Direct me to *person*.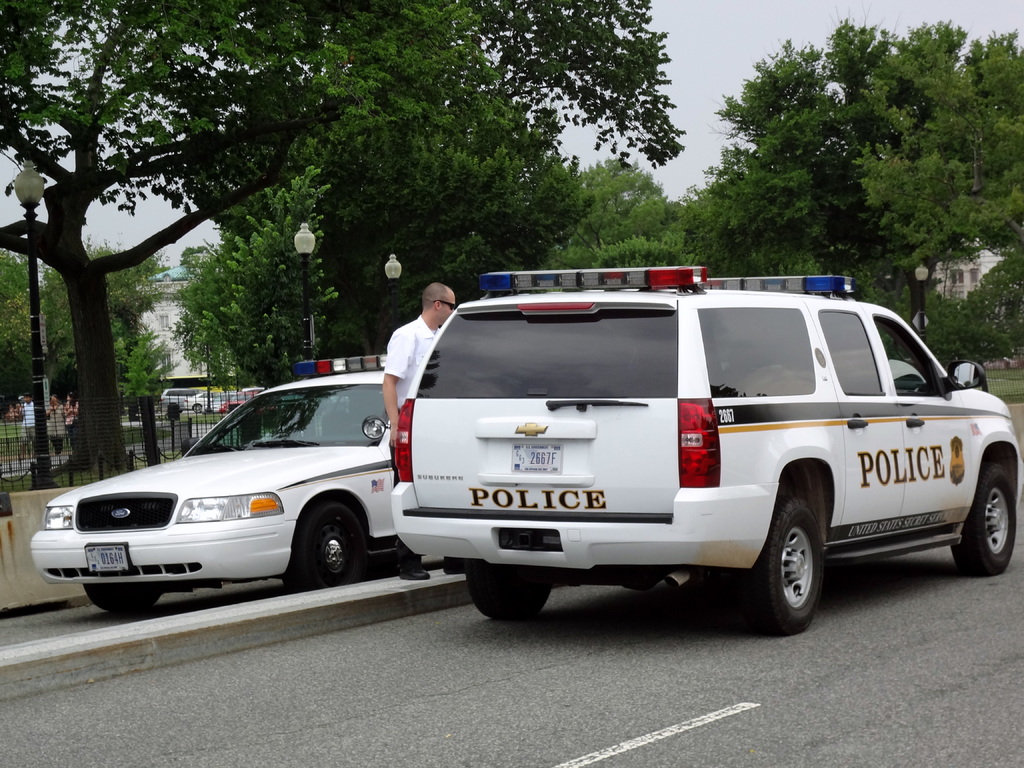
Direction: rect(42, 393, 68, 463).
